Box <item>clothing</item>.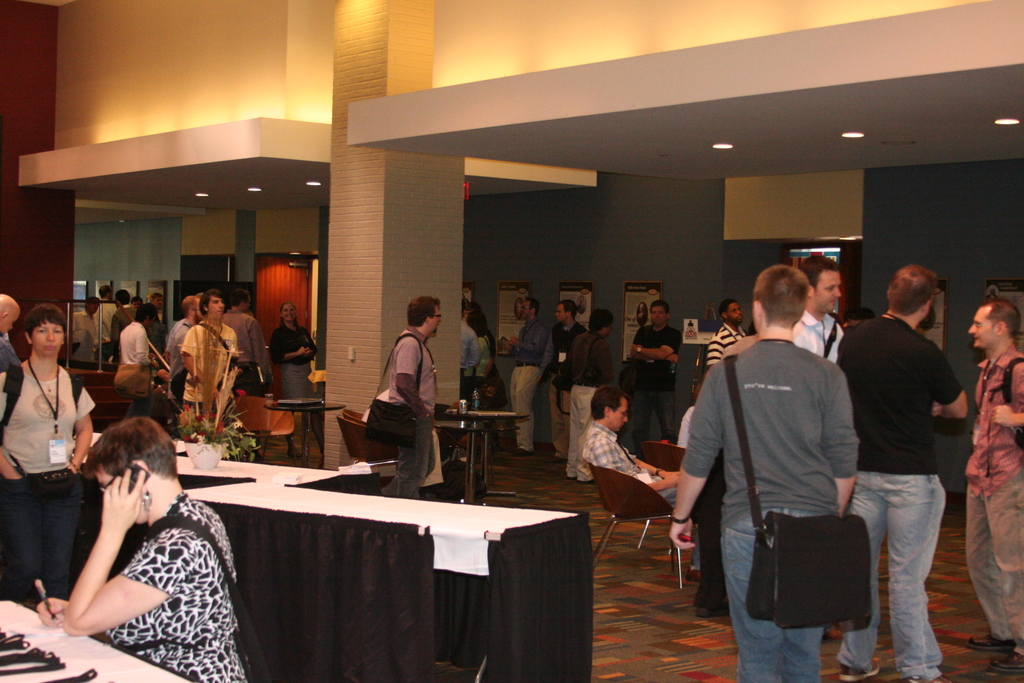
pyautogui.locateOnScreen(627, 327, 675, 442).
